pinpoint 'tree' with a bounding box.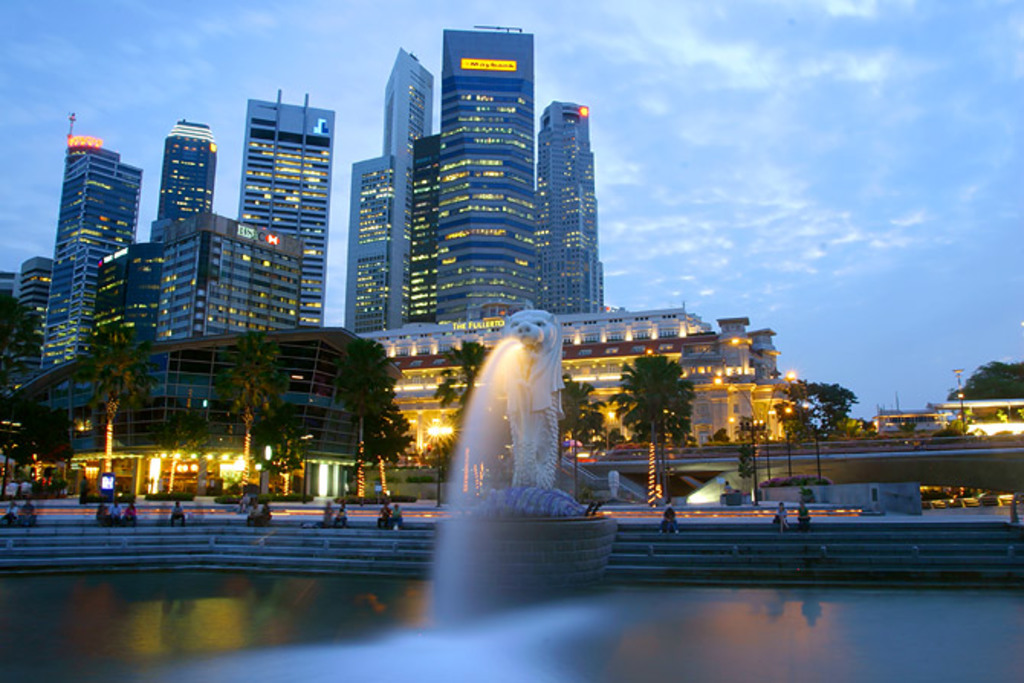
[x1=550, y1=376, x2=595, y2=475].
